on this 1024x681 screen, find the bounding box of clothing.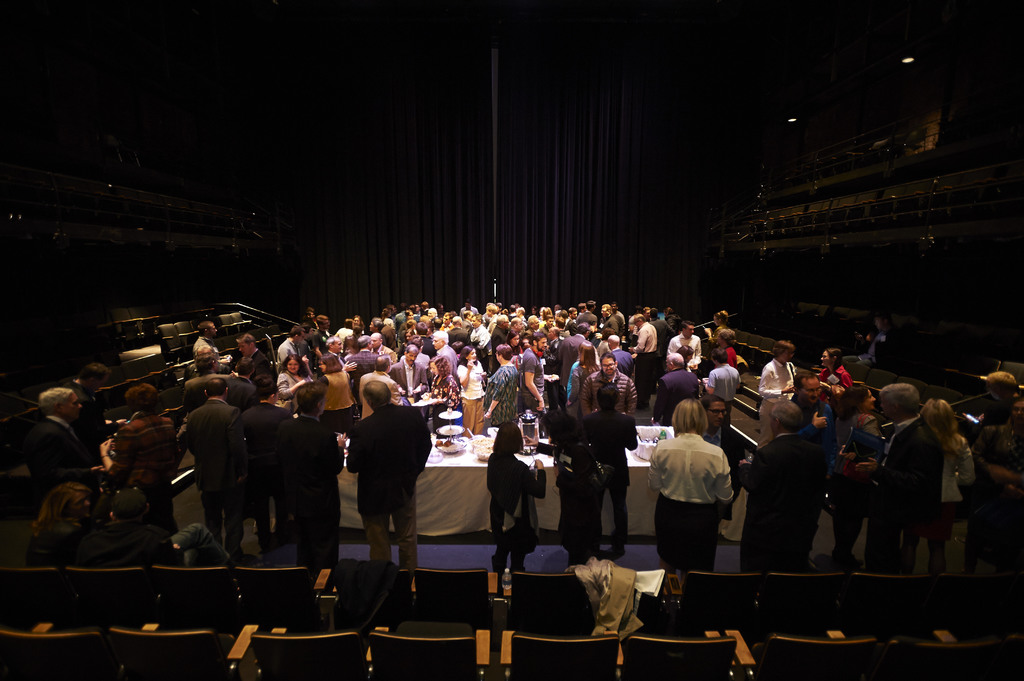
Bounding box: <bbox>870, 411, 942, 573</bbox>.
